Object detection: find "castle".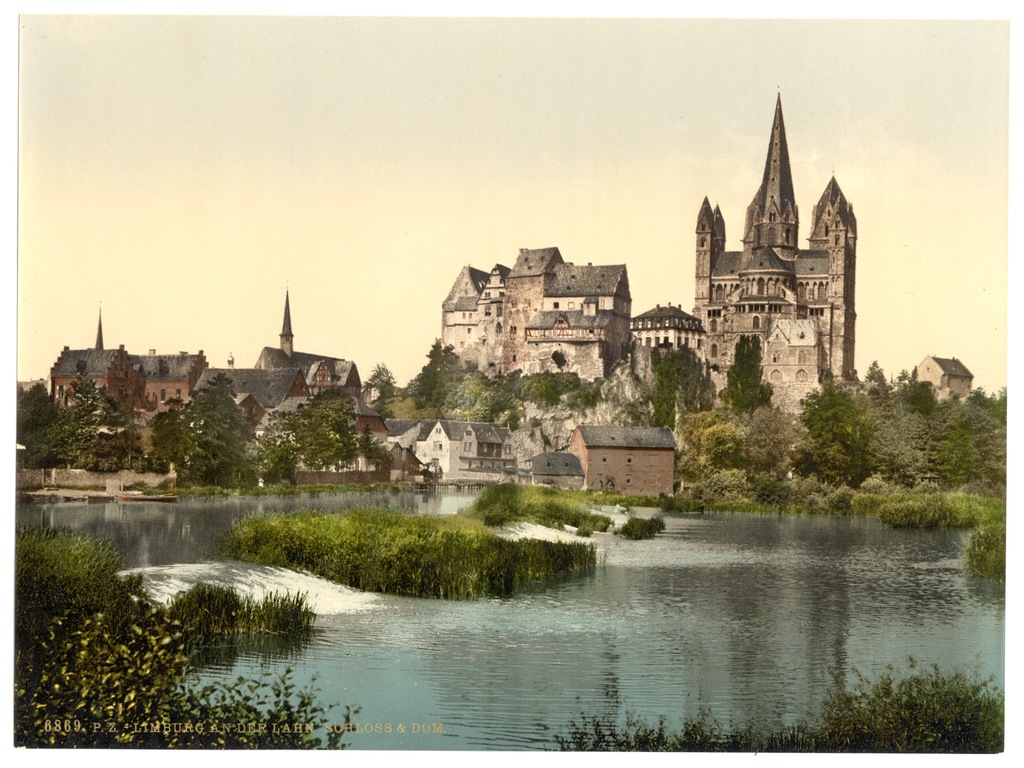
bbox=(424, 102, 855, 461).
